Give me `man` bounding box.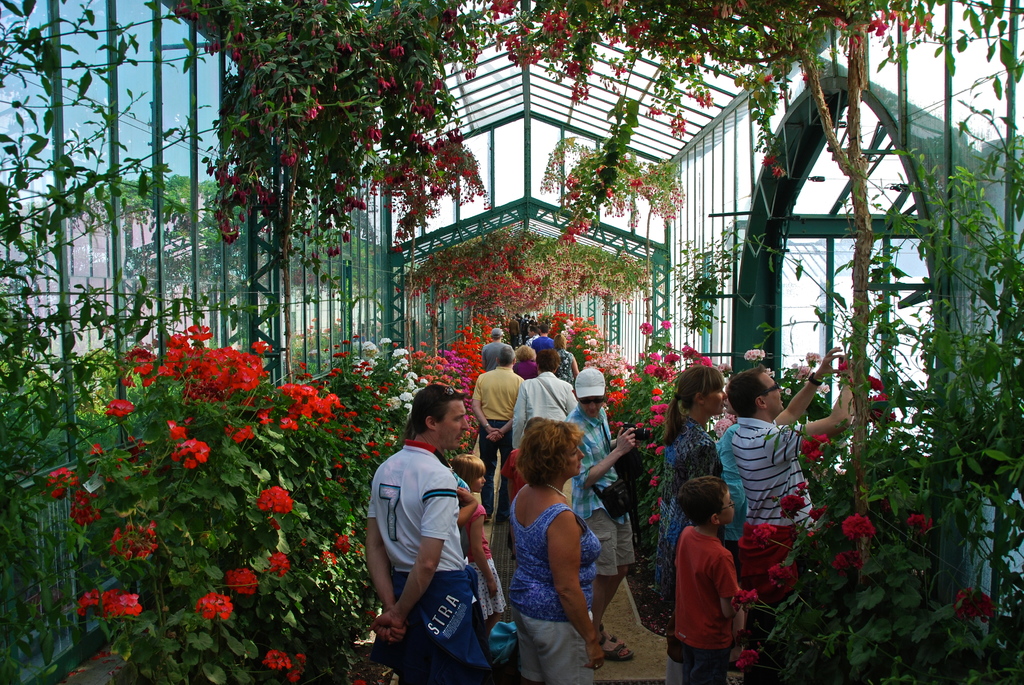
[561,365,640,663].
